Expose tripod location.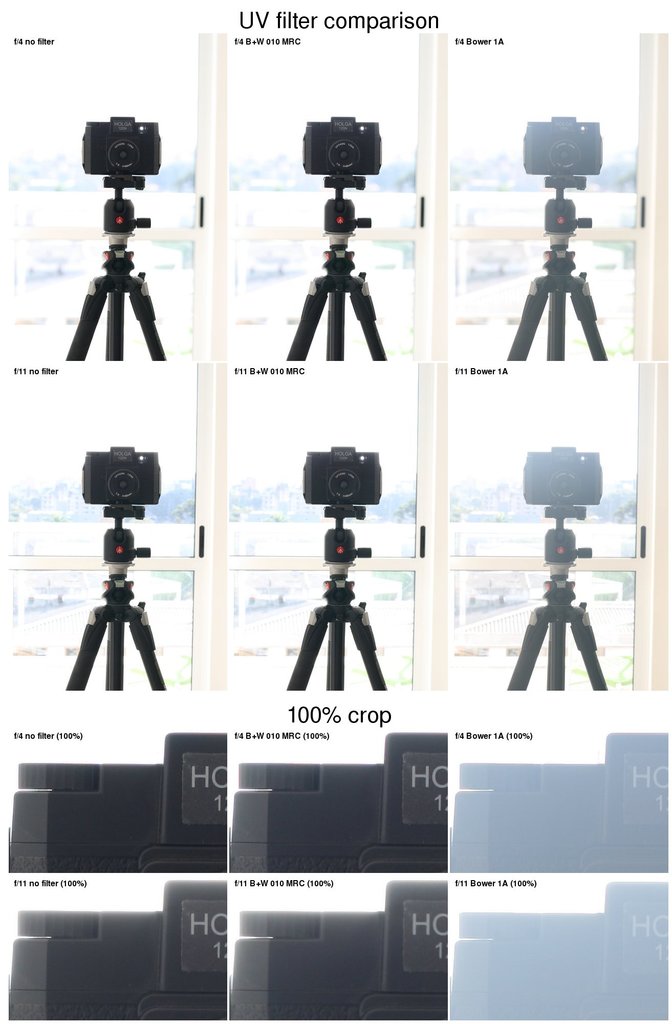
Exposed at pyautogui.locateOnScreen(64, 508, 169, 694).
